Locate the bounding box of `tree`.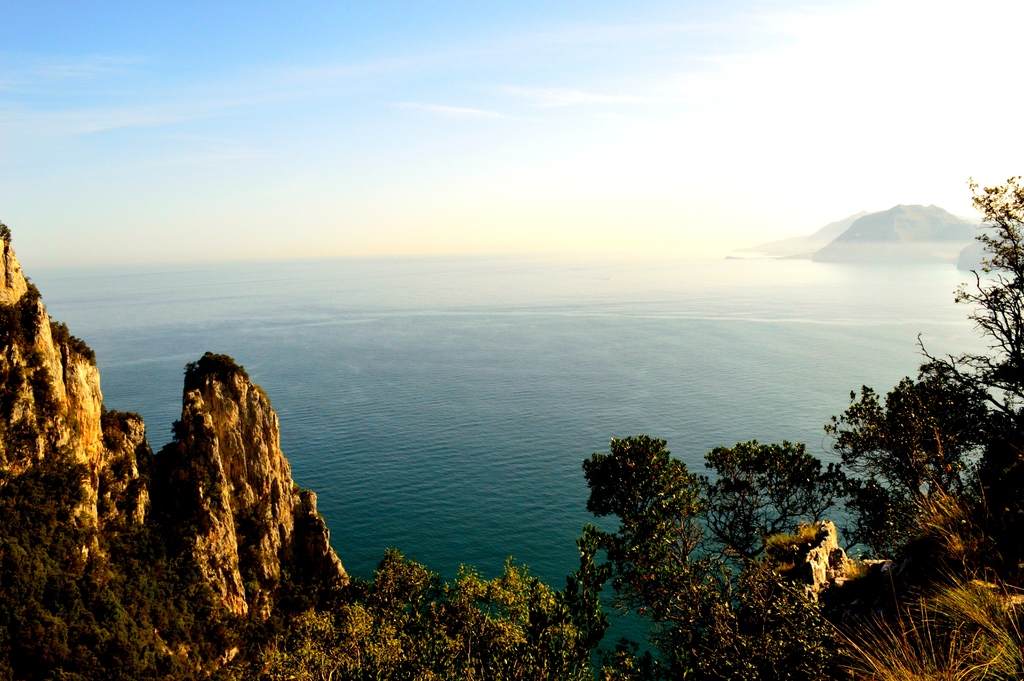
Bounding box: detection(951, 179, 1020, 395).
